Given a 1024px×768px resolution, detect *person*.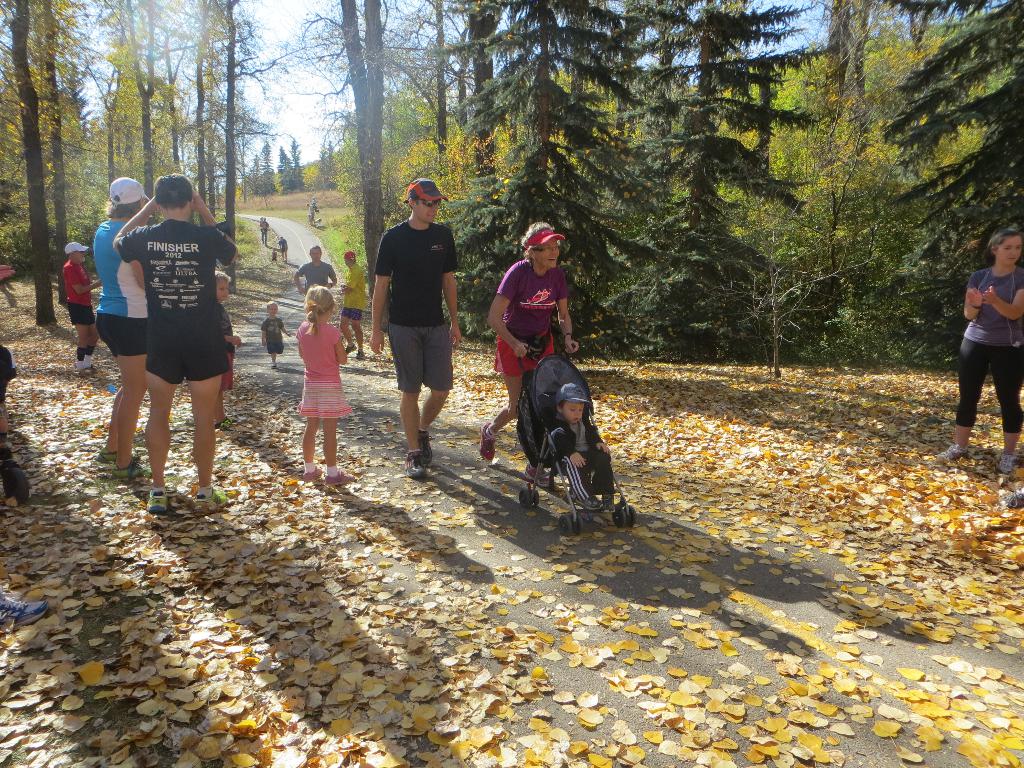
<box>294,286,353,490</box>.
